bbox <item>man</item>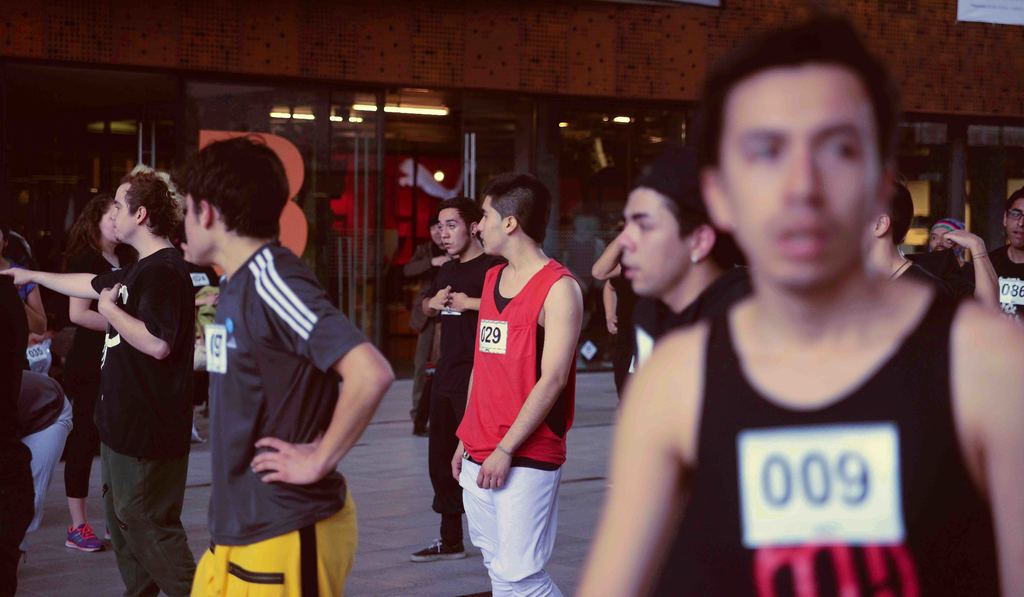
(left=863, top=174, right=961, bottom=295)
